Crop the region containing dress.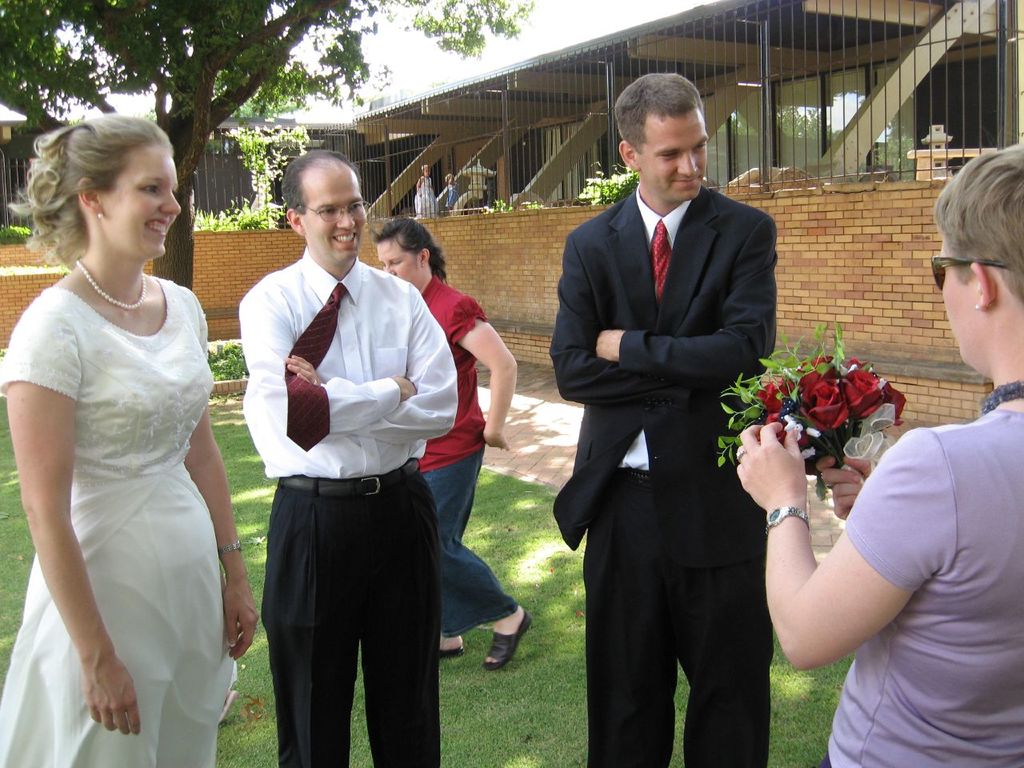
Crop region: <box>415,182,436,218</box>.
